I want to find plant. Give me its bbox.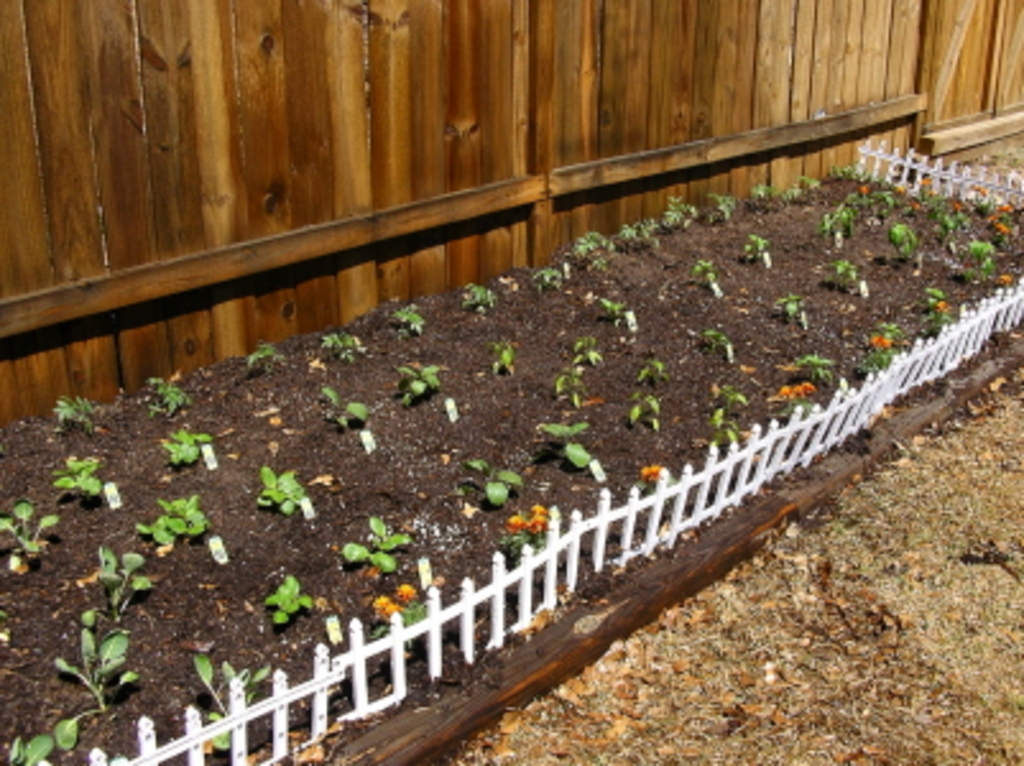
box=[345, 508, 406, 564].
